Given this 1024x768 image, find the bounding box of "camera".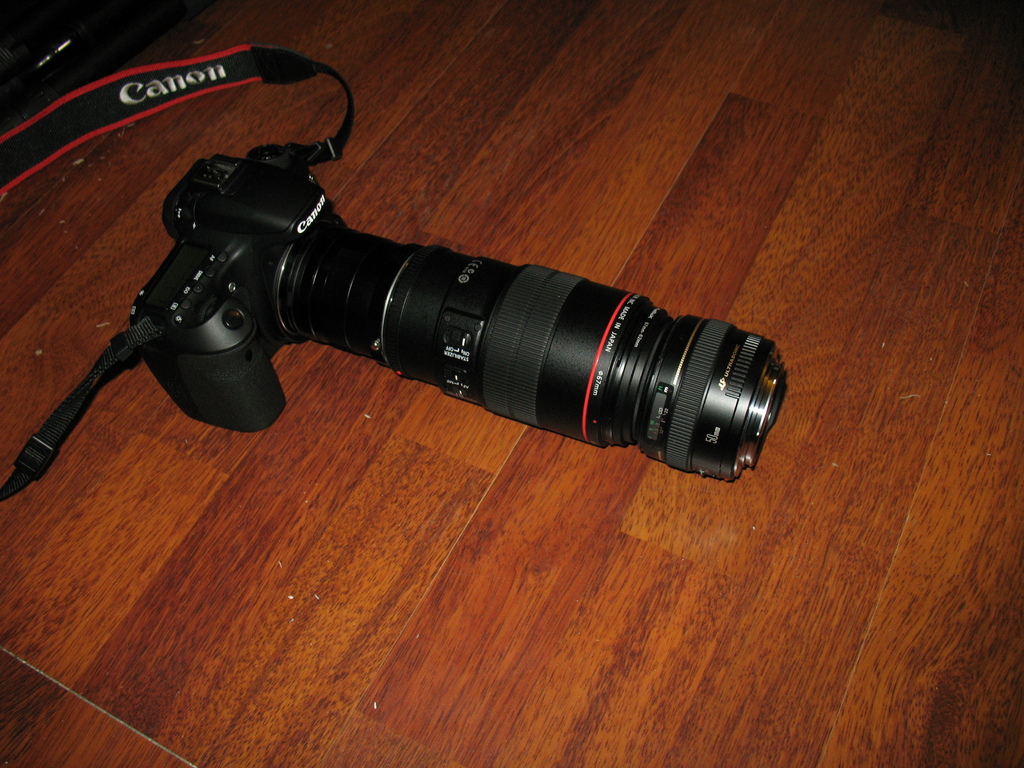
(124,209,765,505).
